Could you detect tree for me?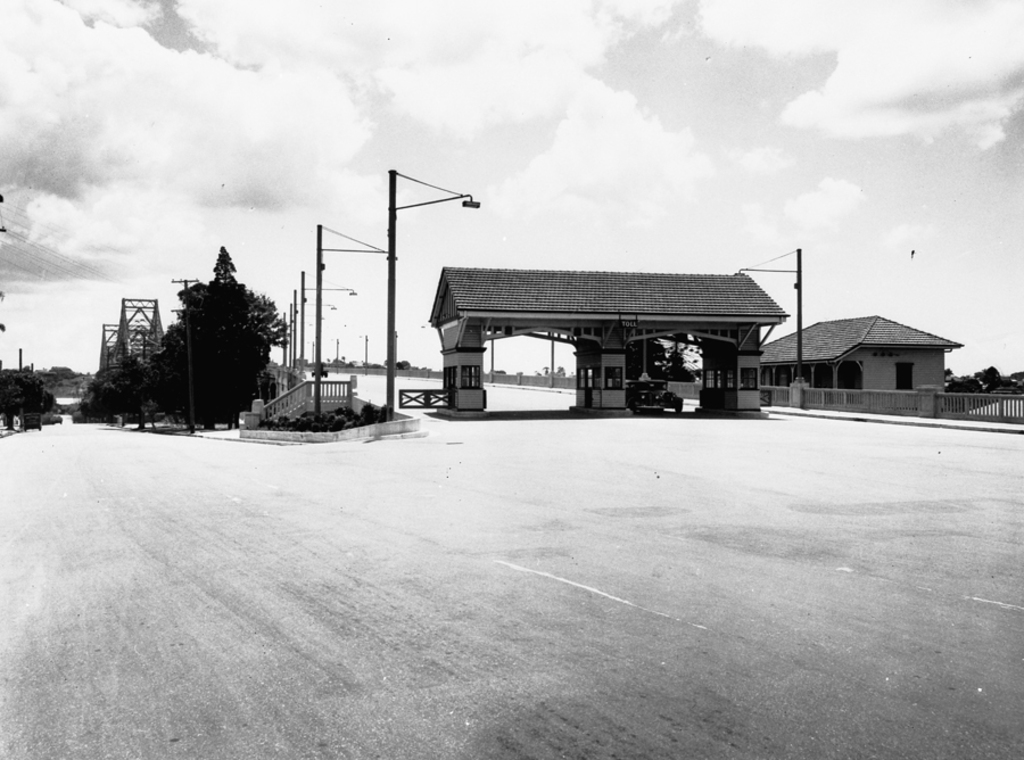
Detection result: <region>140, 231, 282, 420</region>.
